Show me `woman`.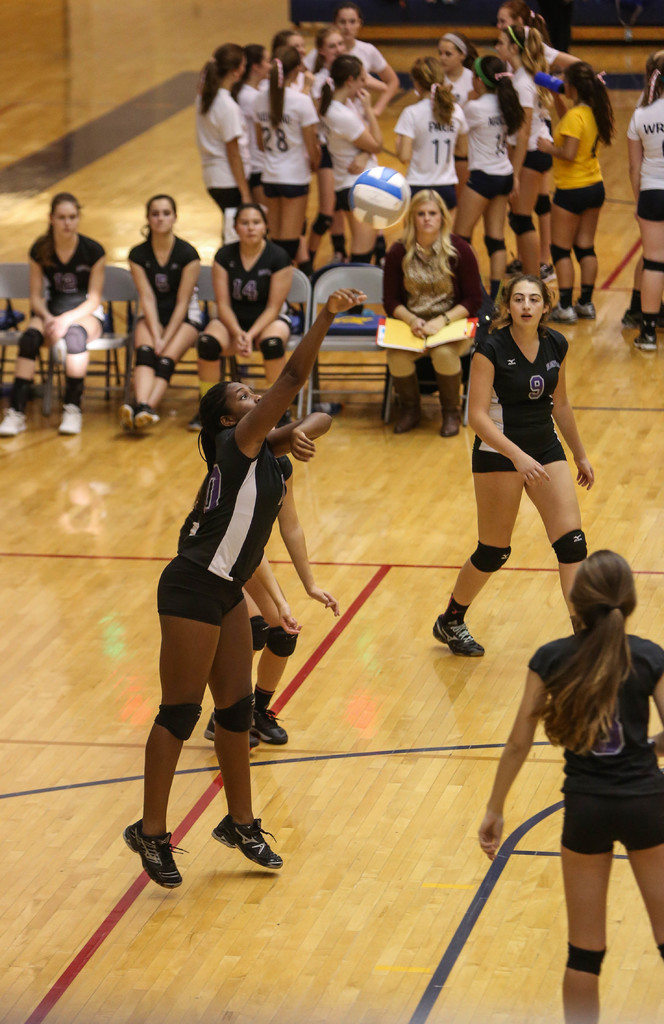
`woman` is here: [202,405,345,764].
